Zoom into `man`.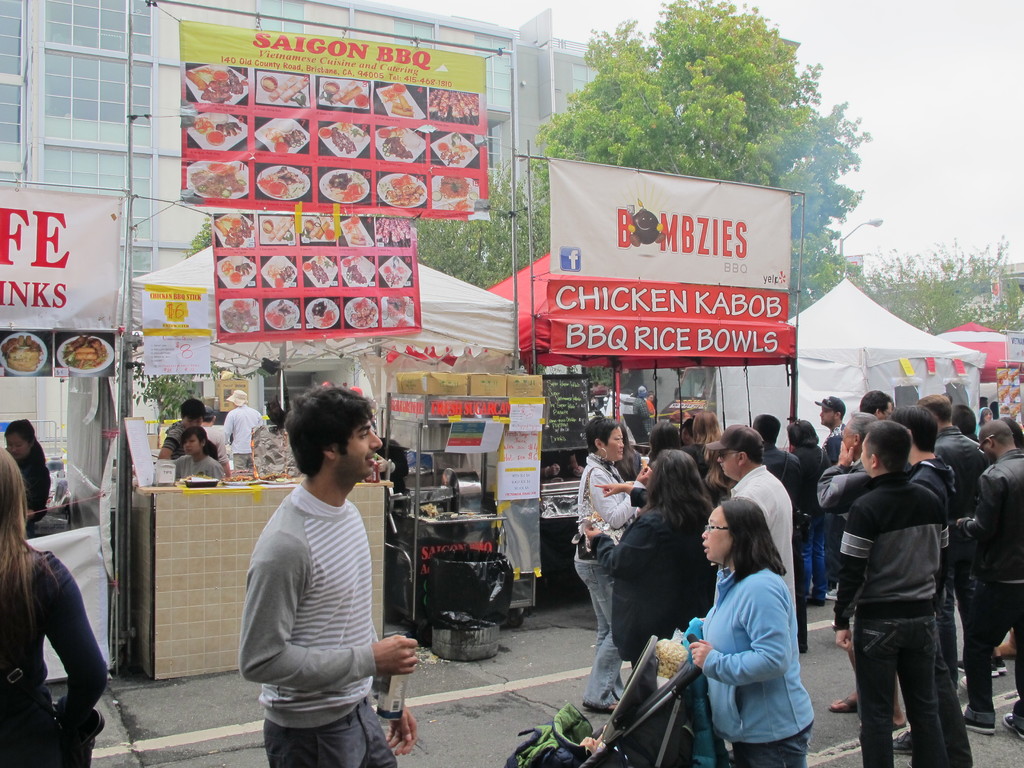
Zoom target: {"left": 866, "top": 390, "right": 893, "bottom": 420}.
